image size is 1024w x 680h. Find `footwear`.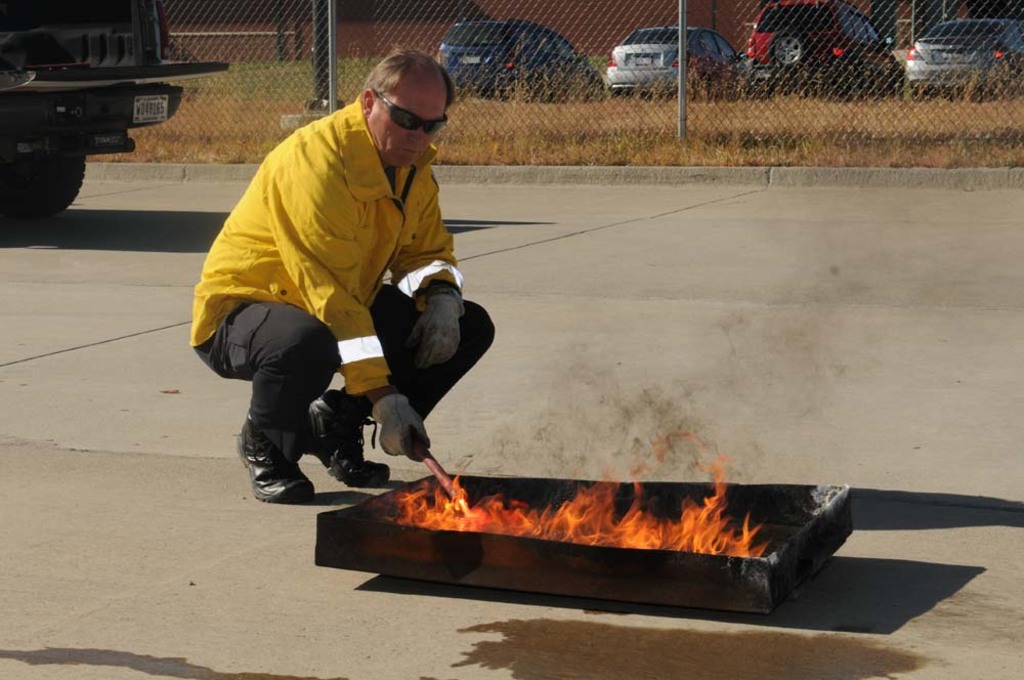
{"left": 227, "top": 417, "right": 316, "bottom": 501}.
